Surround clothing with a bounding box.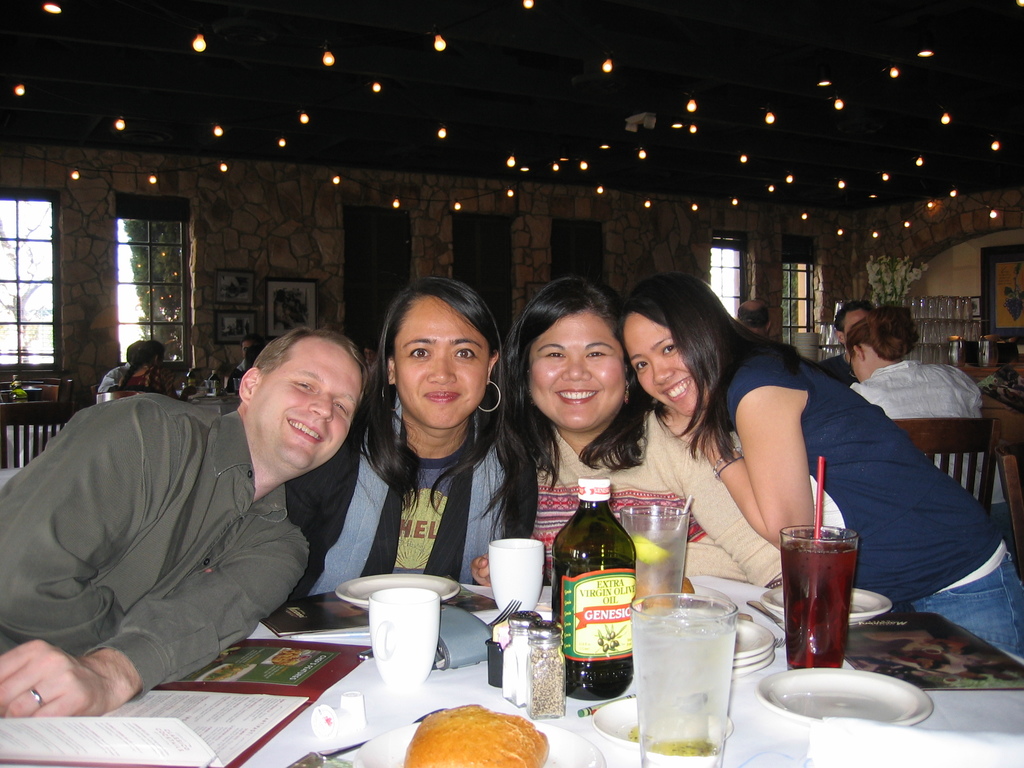
122:365:175:390.
